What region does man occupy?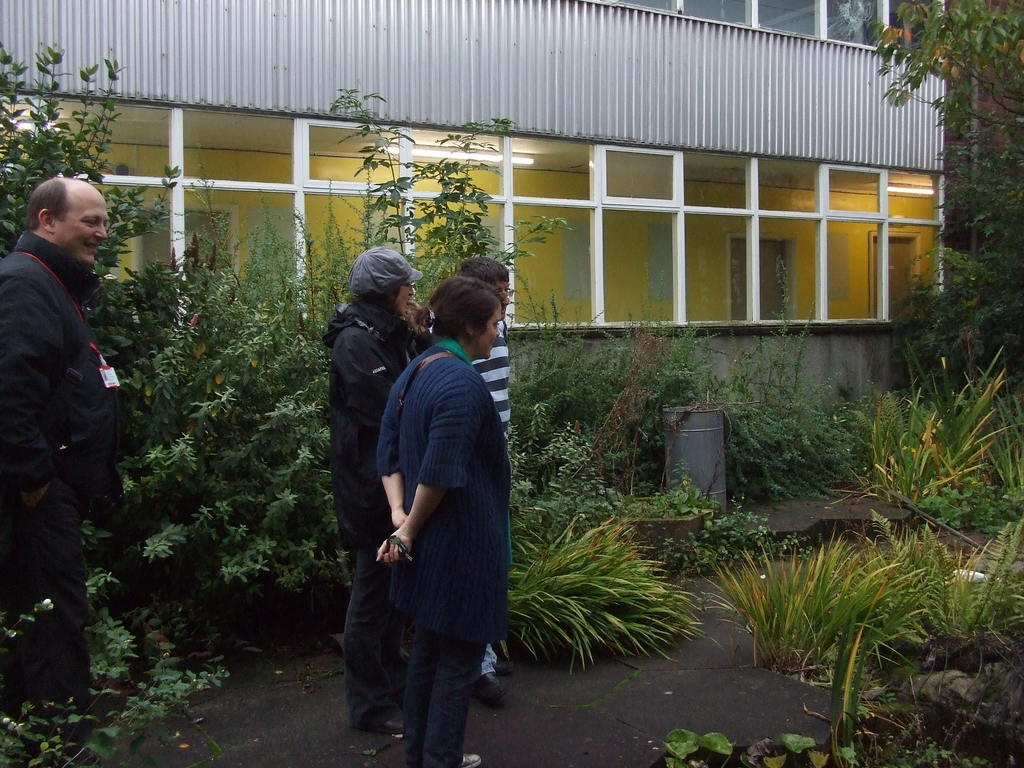
{"x1": 6, "y1": 138, "x2": 152, "y2": 709}.
